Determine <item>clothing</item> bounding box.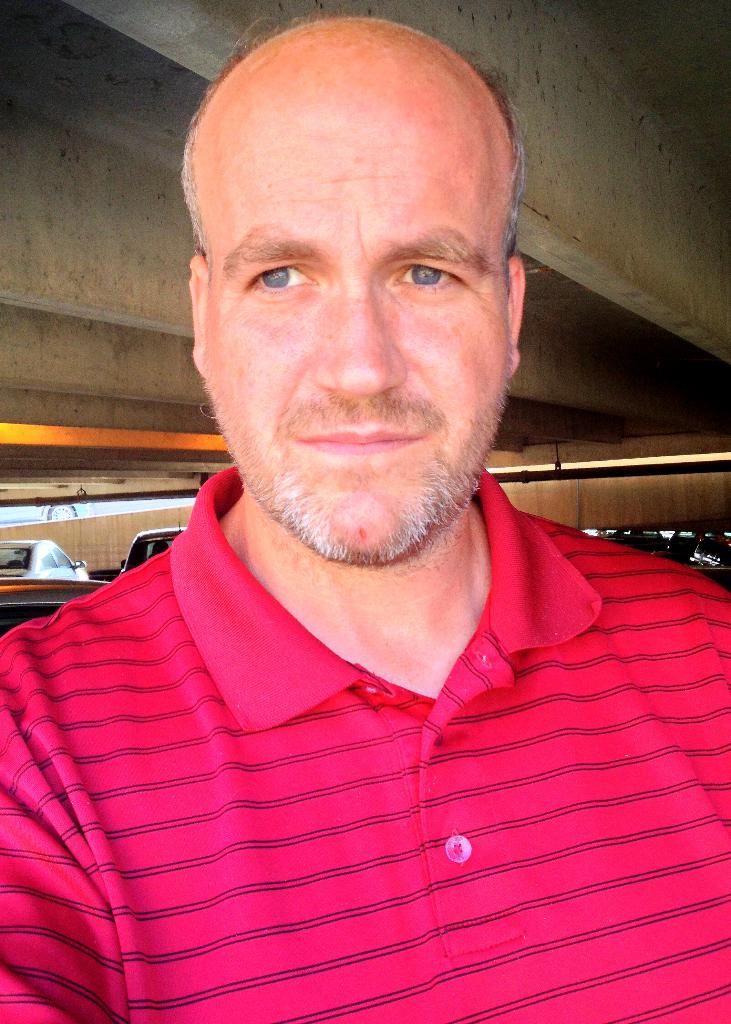
Determined: {"x1": 13, "y1": 337, "x2": 700, "y2": 1003}.
